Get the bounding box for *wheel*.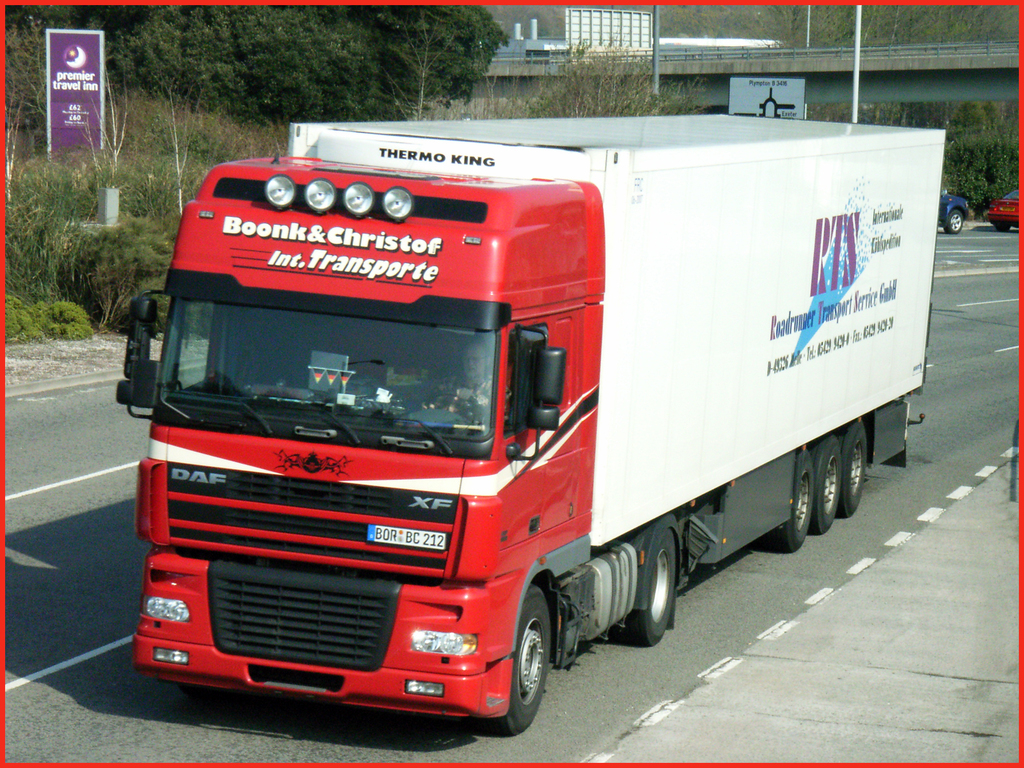
rect(813, 436, 846, 533).
